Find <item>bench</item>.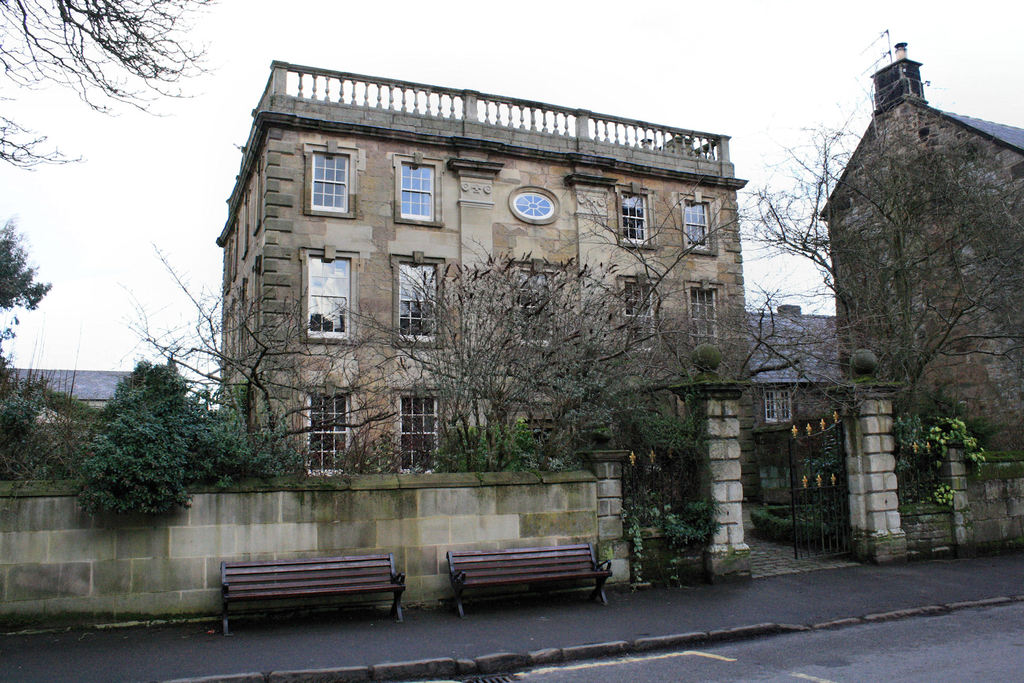
box(204, 544, 412, 620).
